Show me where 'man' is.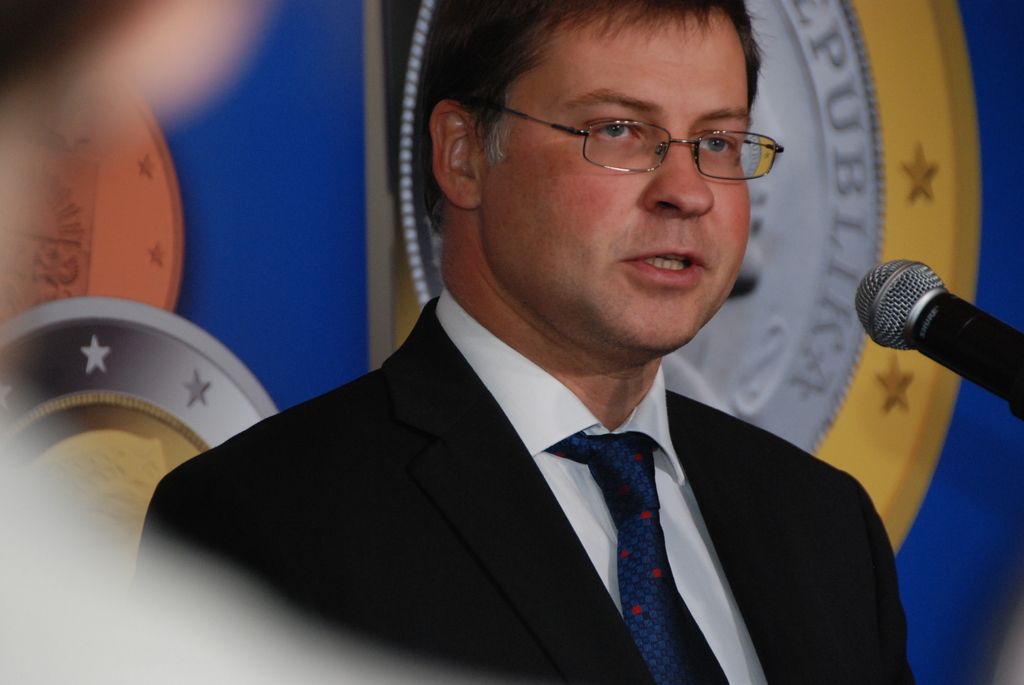
'man' is at bbox(164, 13, 947, 684).
